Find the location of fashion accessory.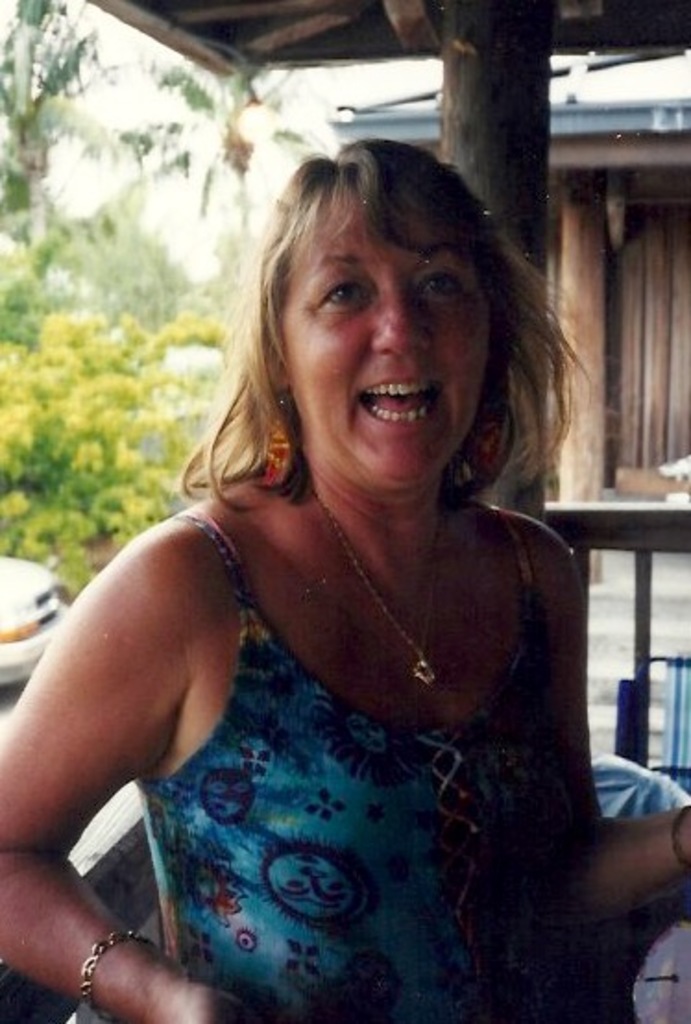
Location: (x1=246, y1=386, x2=294, y2=492).
